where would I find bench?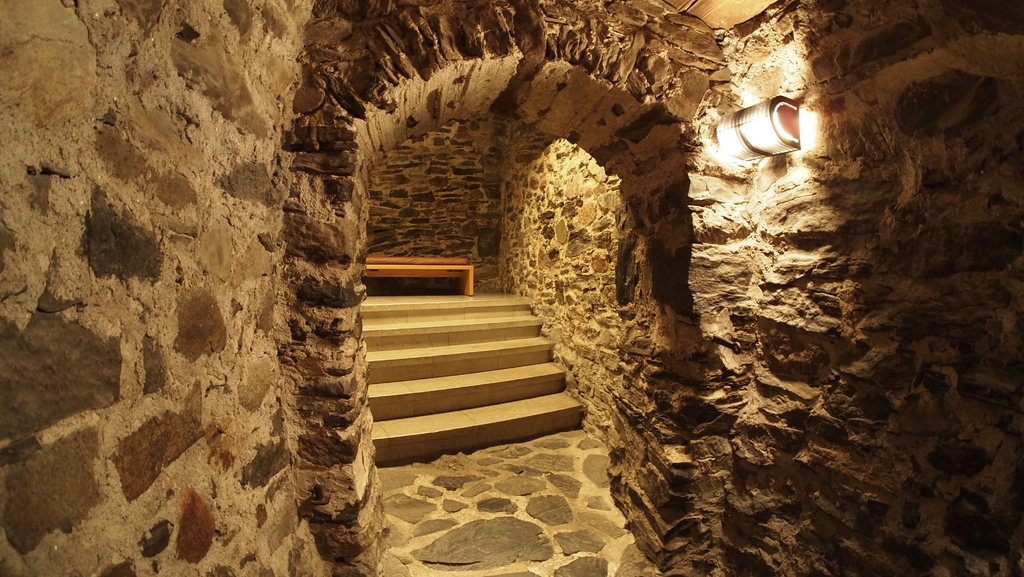
At [left=365, top=264, right=472, bottom=297].
